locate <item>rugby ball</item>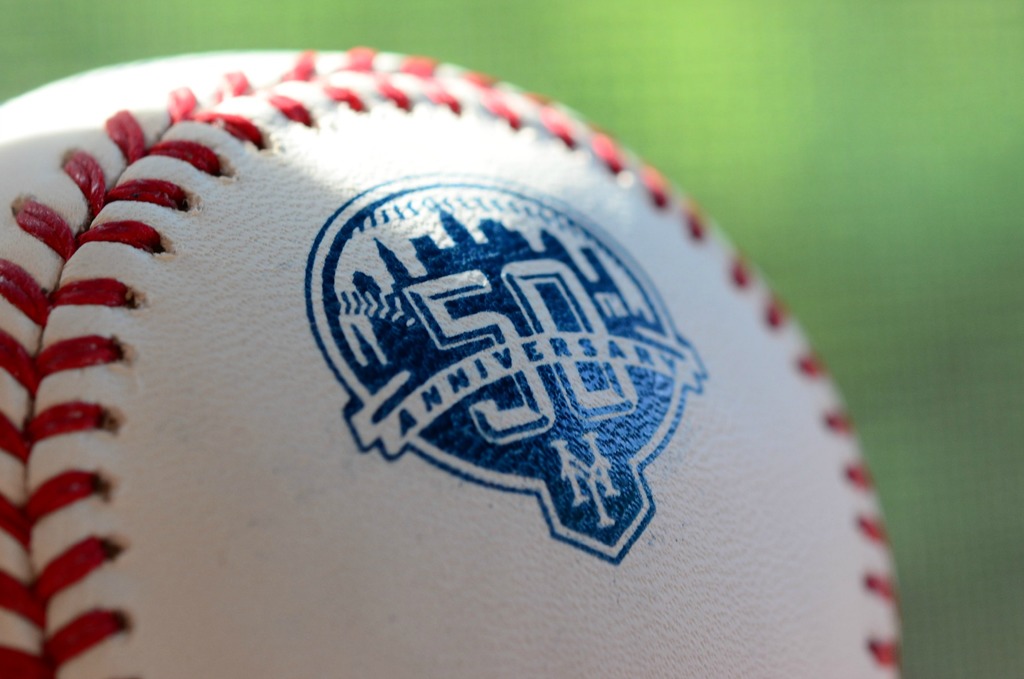
bbox(108, 23, 843, 678)
